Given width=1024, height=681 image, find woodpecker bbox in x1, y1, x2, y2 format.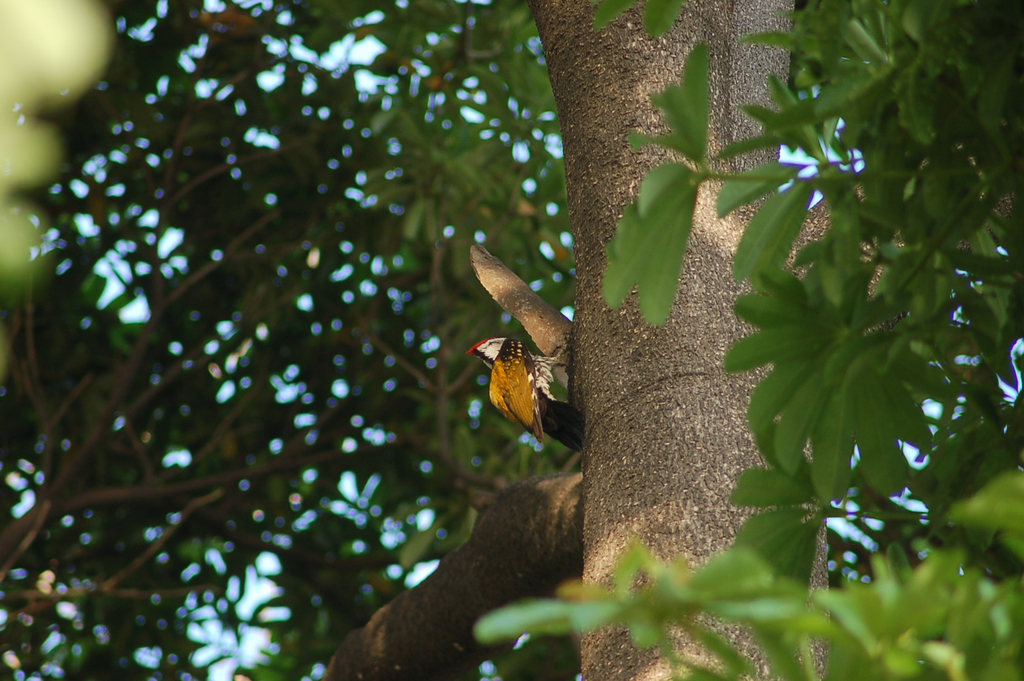
467, 331, 586, 458.
